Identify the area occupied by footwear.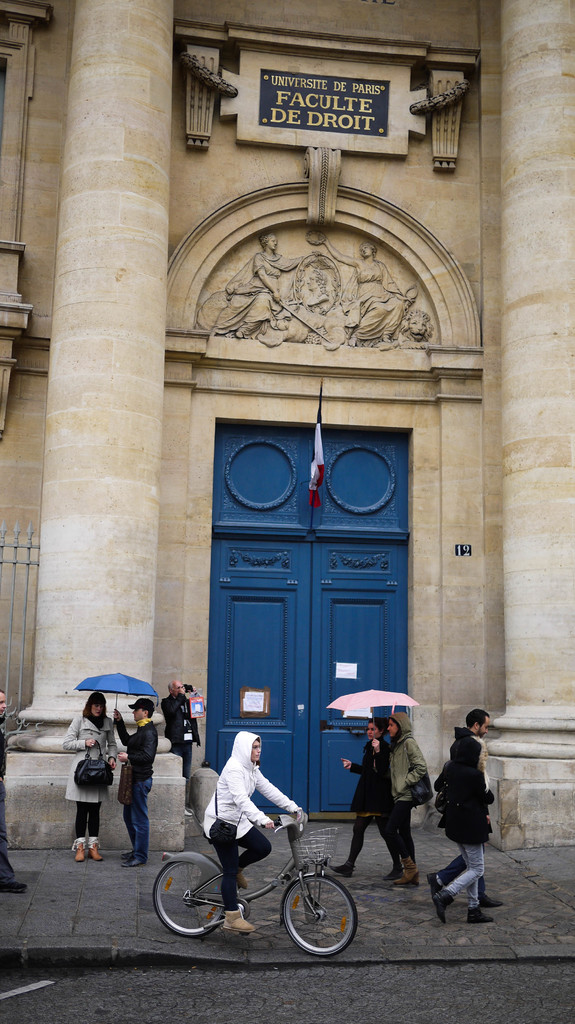
Area: x1=479 y1=892 x2=502 y2=909.
